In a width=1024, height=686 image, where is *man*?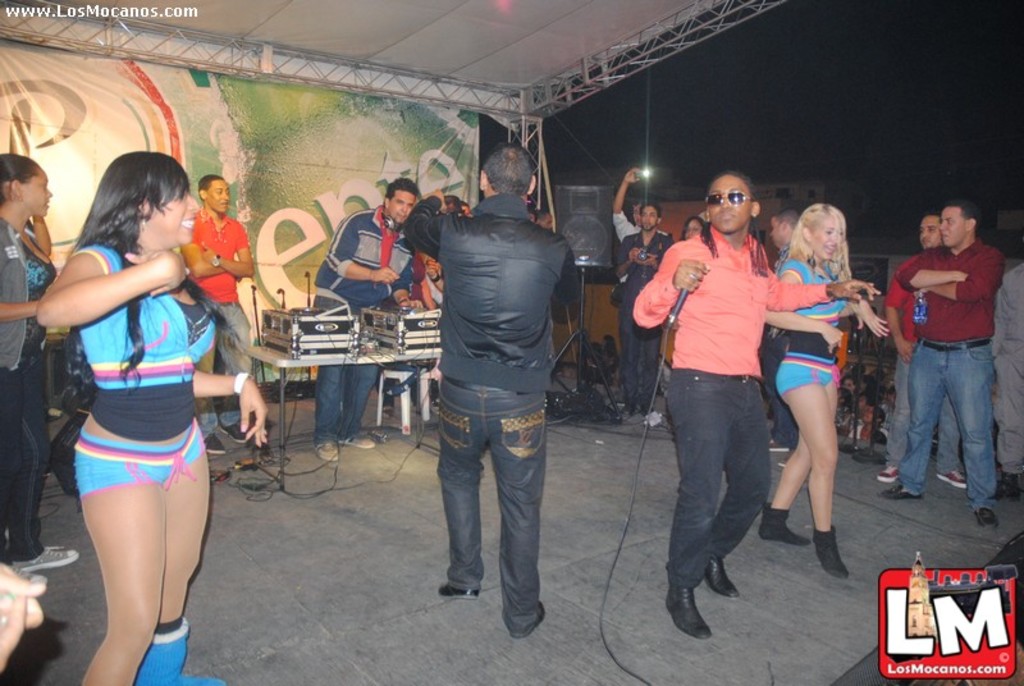
bbox=(402, 138, 589, 630).
